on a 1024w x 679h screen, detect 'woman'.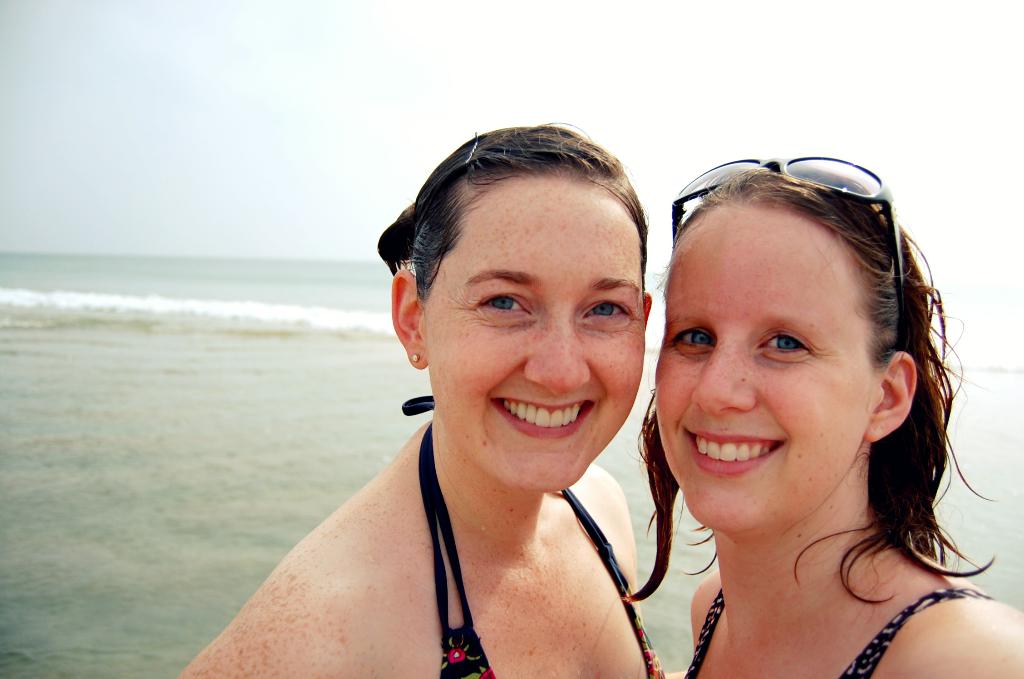
region(206, 122, 749, 678).
